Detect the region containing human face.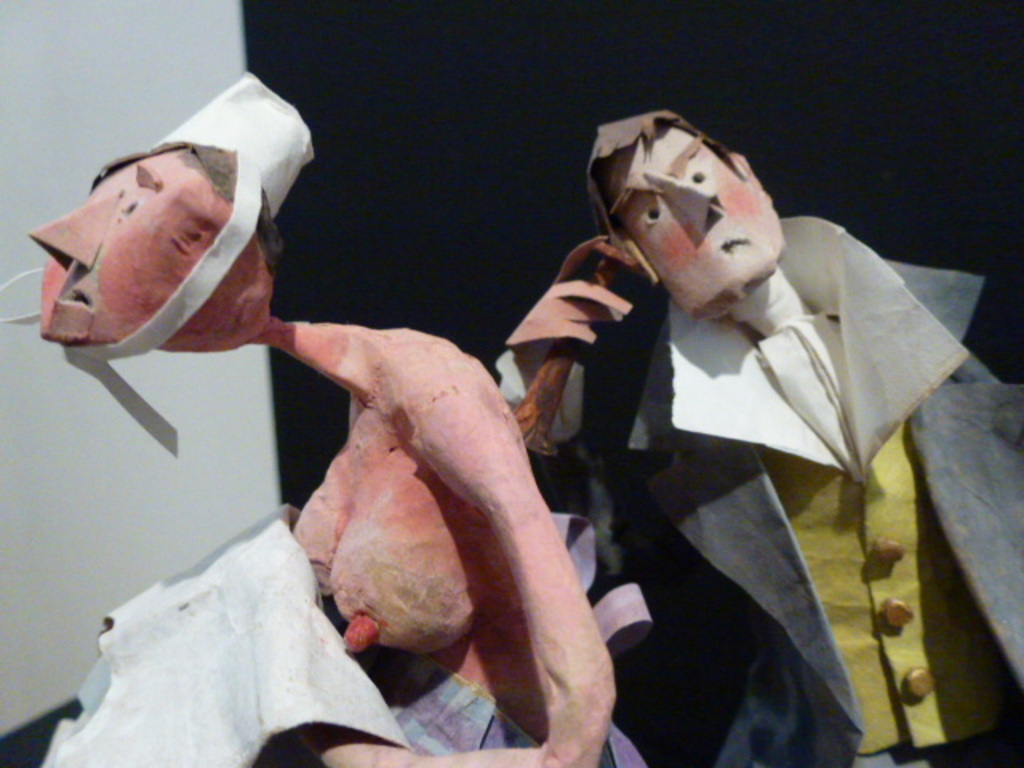
[left=18, top=146, right=253, bottom=365].
